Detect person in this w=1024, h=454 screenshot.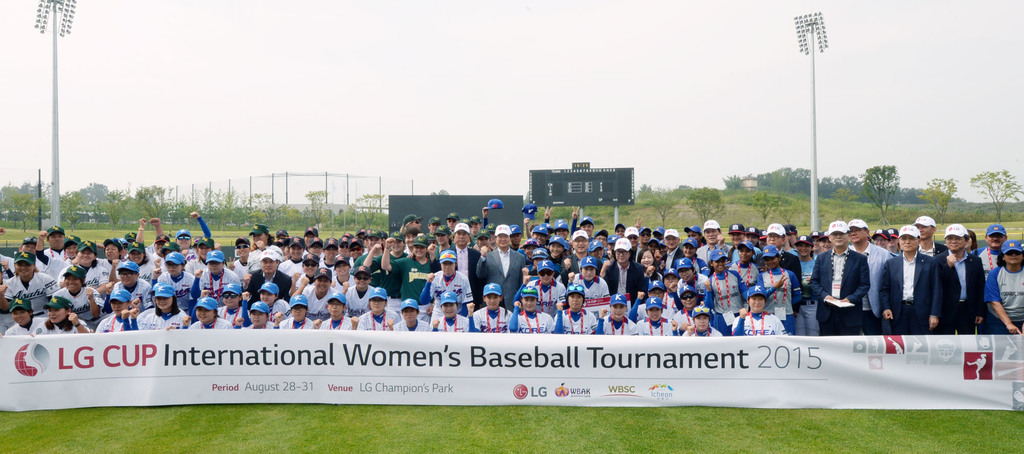
Detection: select_region(760, 240, 800, 312).
